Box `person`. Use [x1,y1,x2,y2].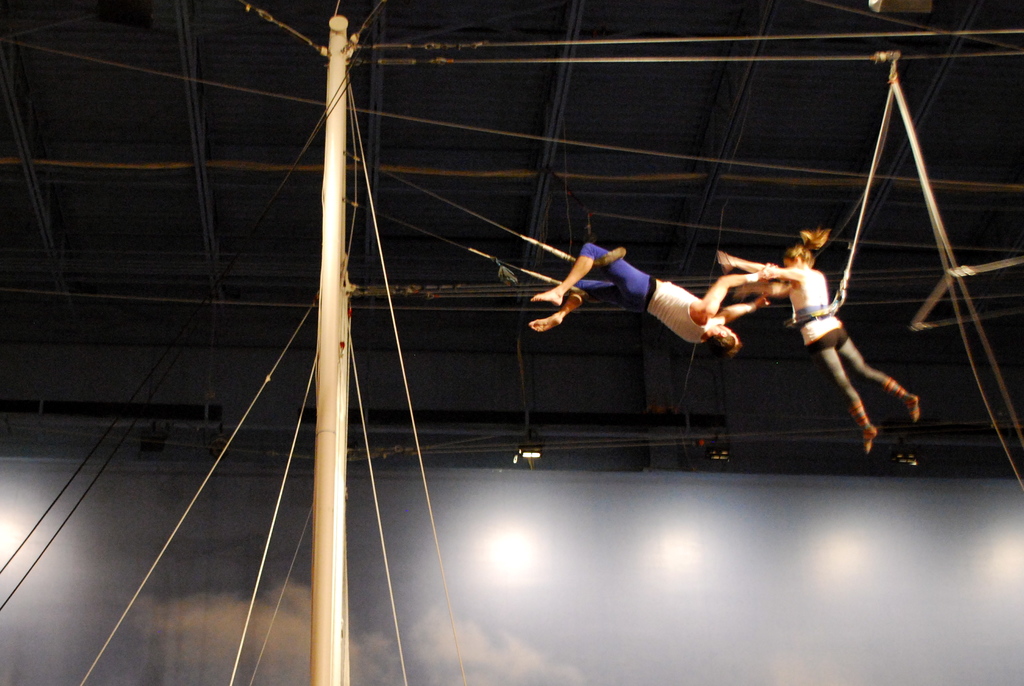
[525,245,783,352].
